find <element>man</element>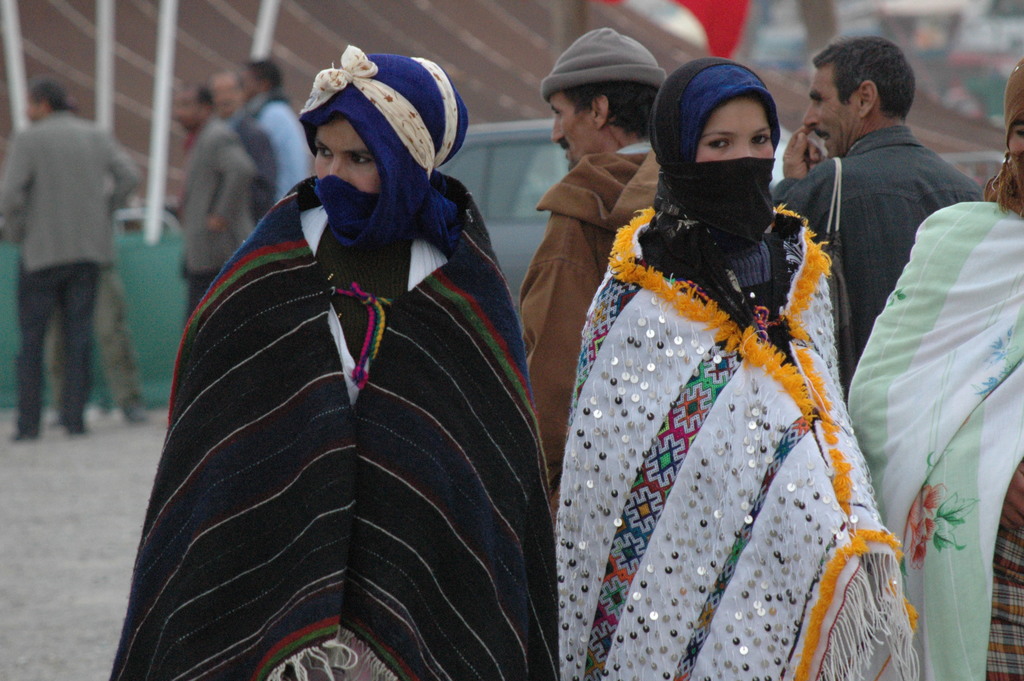
(516, 22, 669, 513)
